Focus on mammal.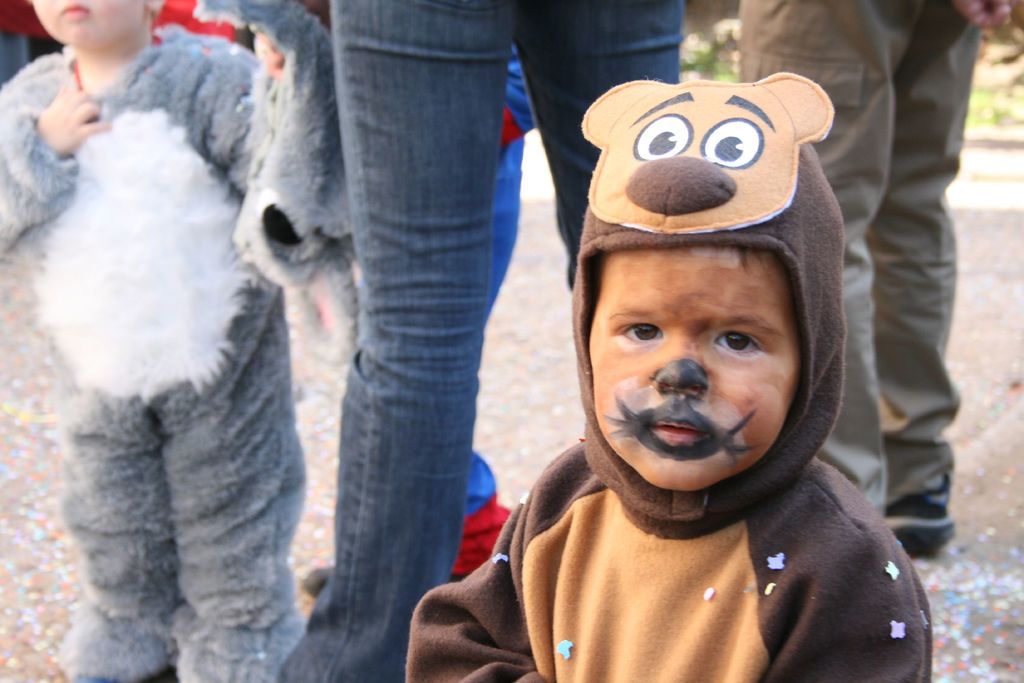
Focused at bbox=[737, 0, 999, 553].
